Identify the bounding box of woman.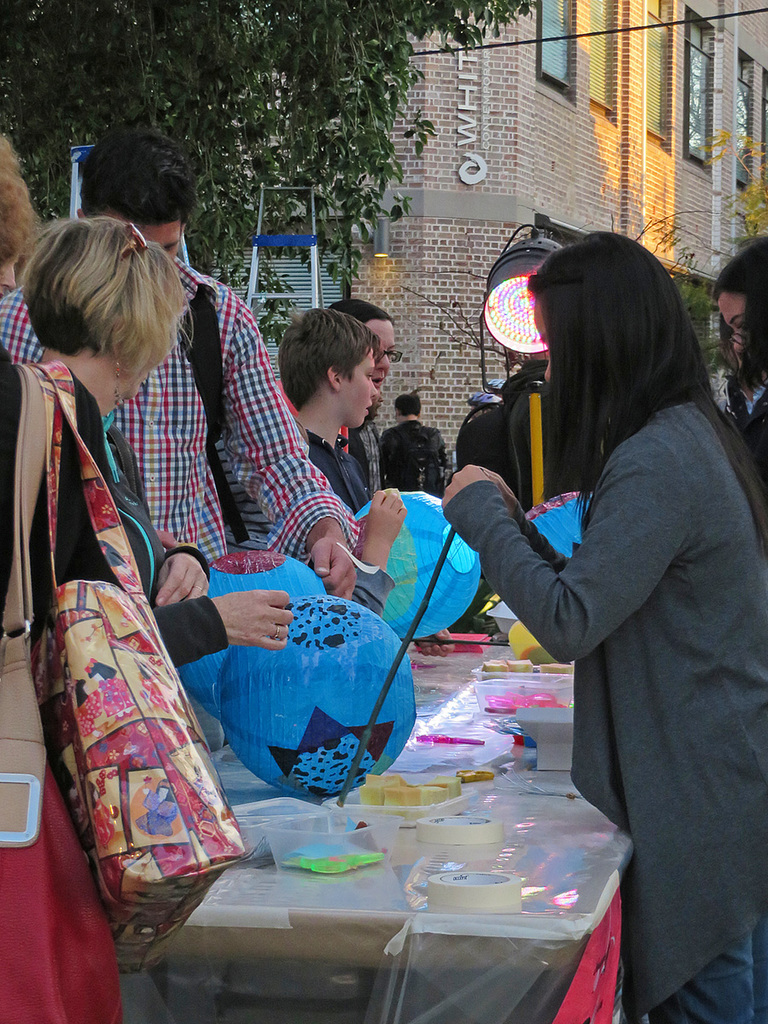
box(712, 236, 767, 465).
